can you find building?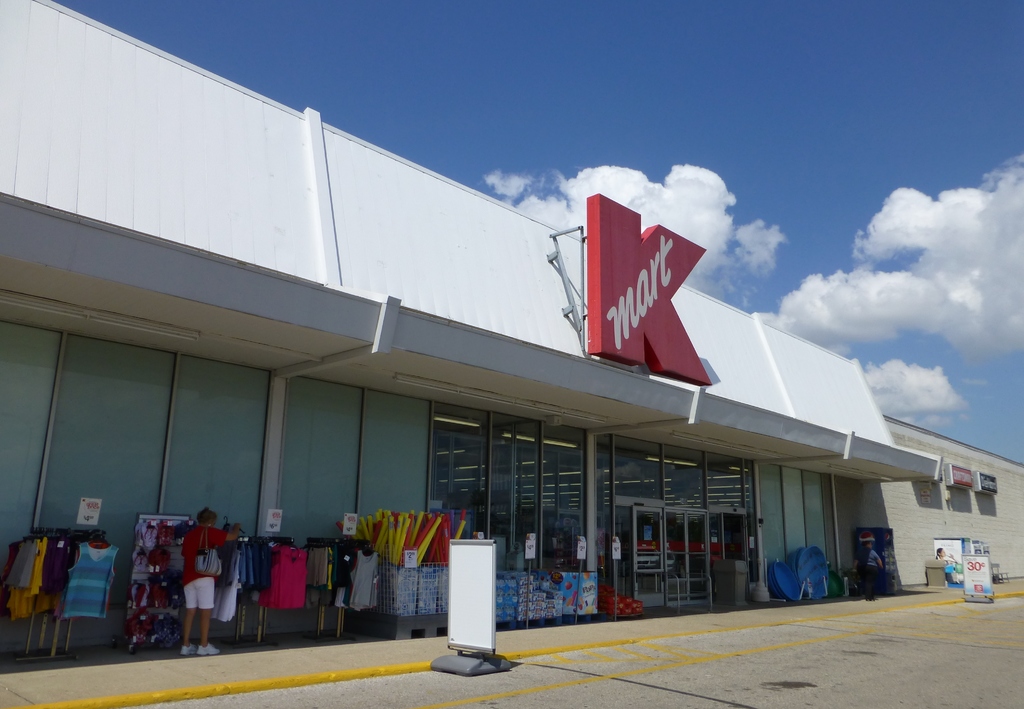
Yes, bounding box: crop(0, 0, 944, 655).
